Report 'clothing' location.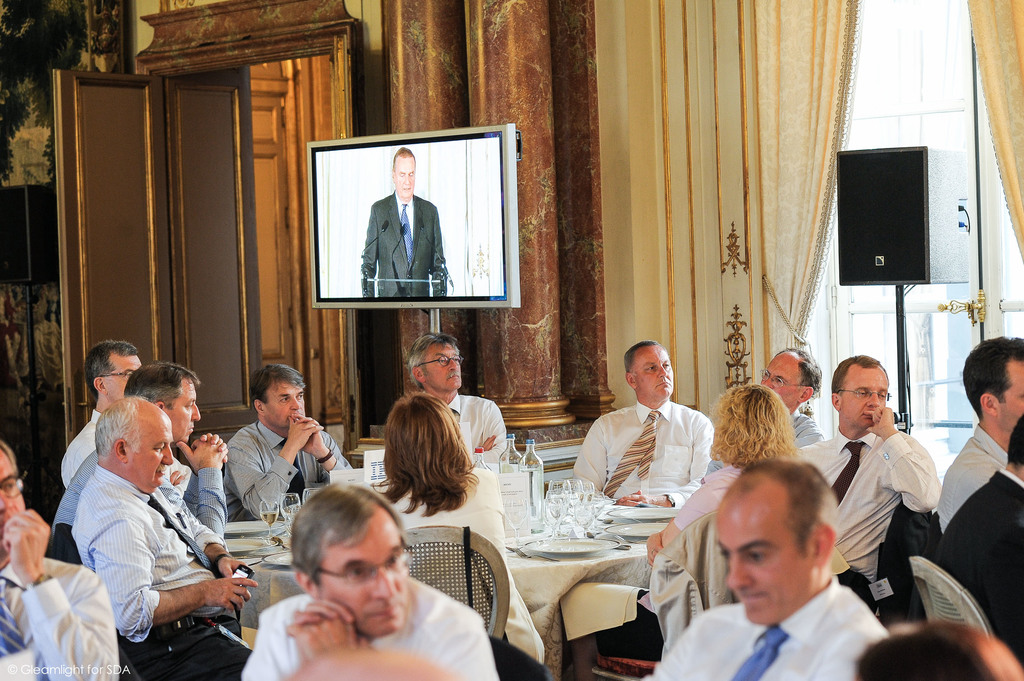
Report: 790:410:831:457.
